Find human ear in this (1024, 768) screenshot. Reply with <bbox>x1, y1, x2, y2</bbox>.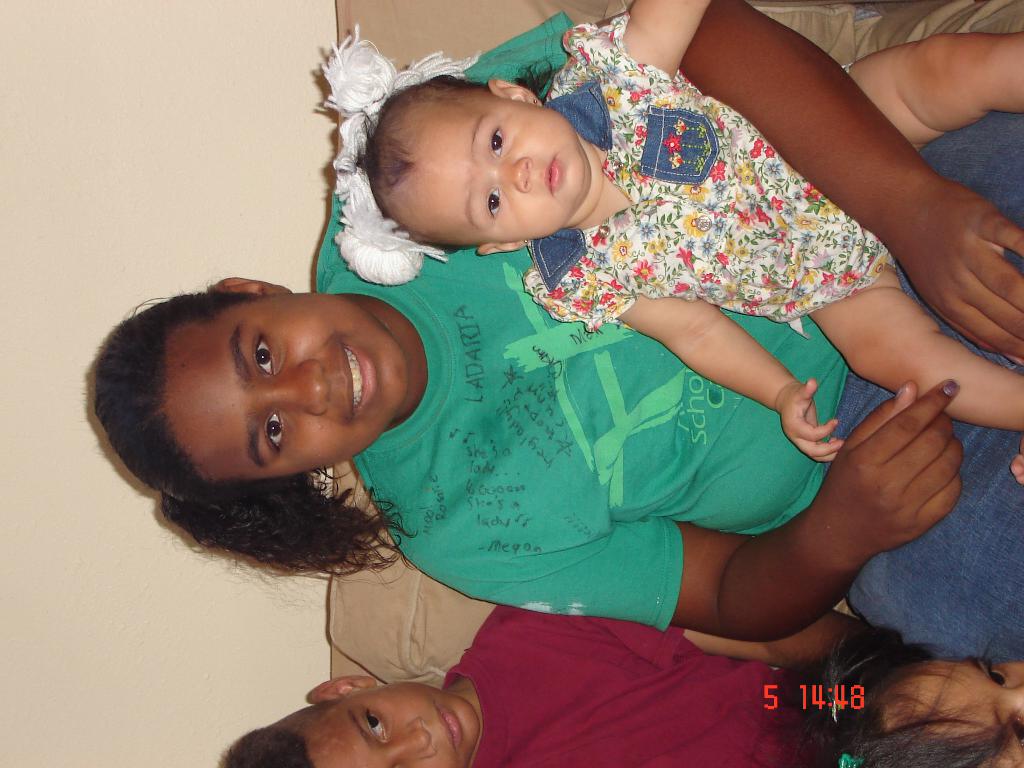
<bbox>219, 278, 292, 294</bbox>.
